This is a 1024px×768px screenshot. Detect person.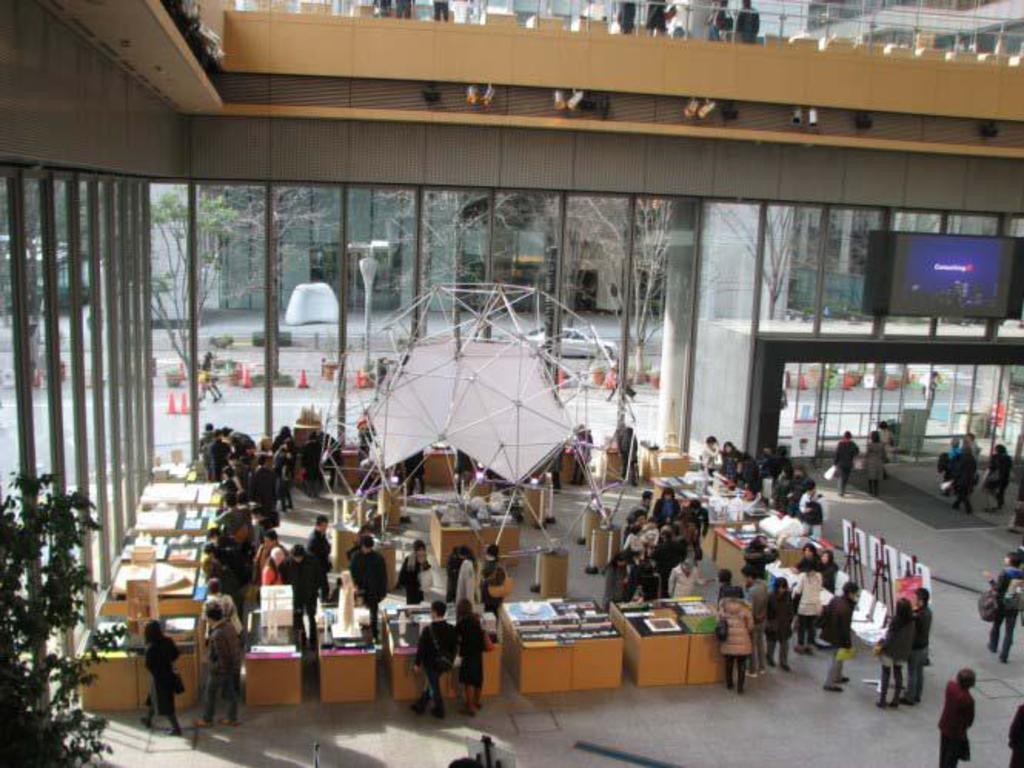
select_region(805, 483, 821, 526).
